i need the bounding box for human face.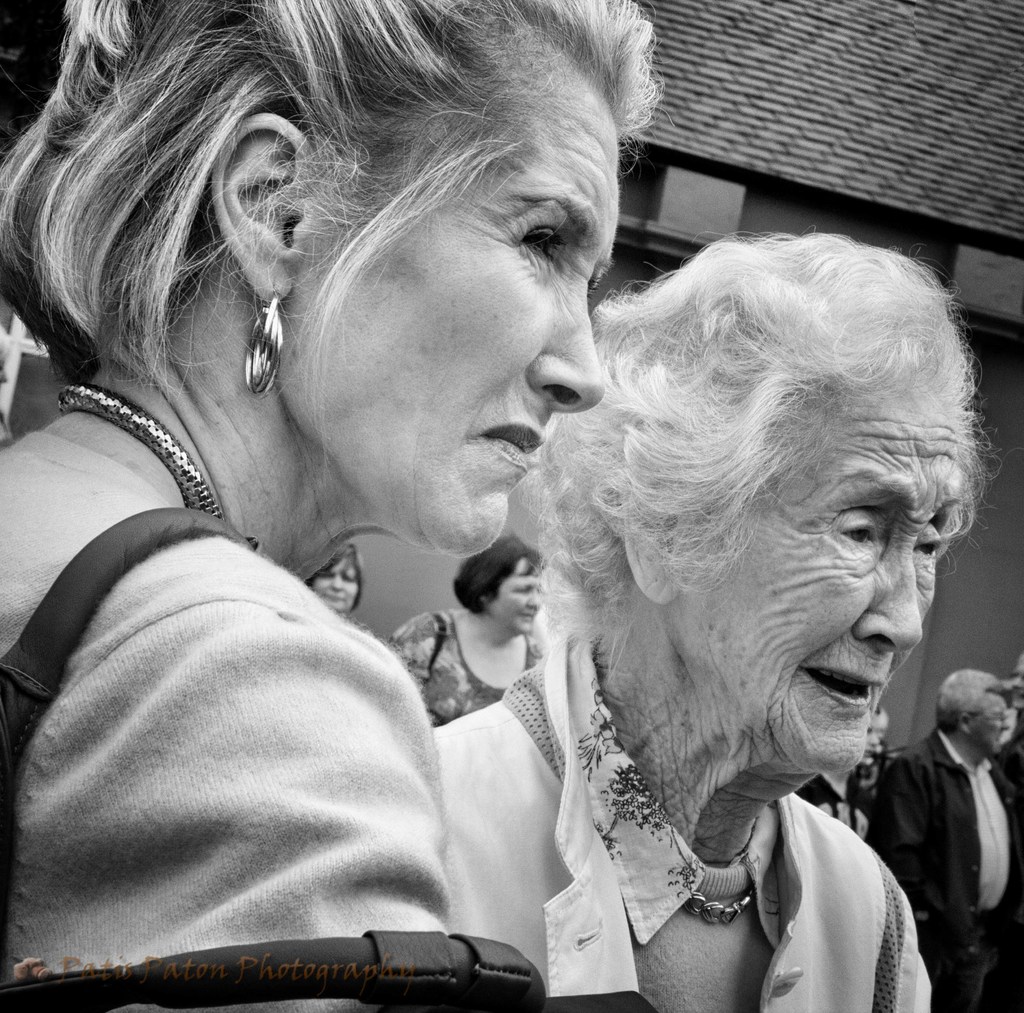
Here it is: (313, 95, 604, 557).
